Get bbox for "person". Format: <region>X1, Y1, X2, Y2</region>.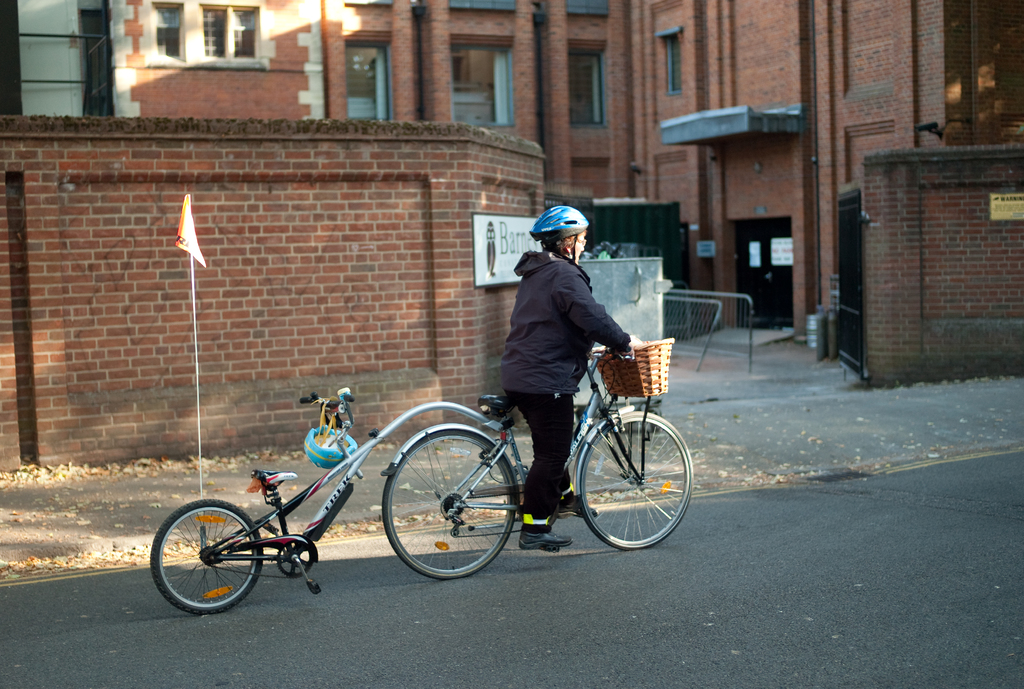
<region>499, 206, 643, 547</region>.
